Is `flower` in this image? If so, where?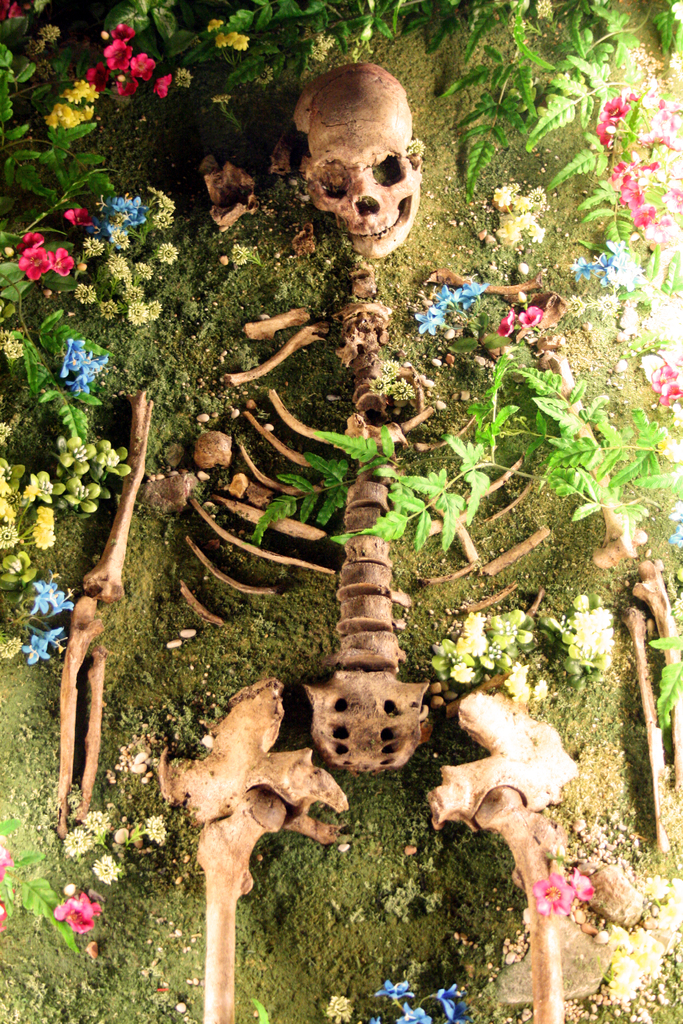
Yes, at [374,972,409,1000].
